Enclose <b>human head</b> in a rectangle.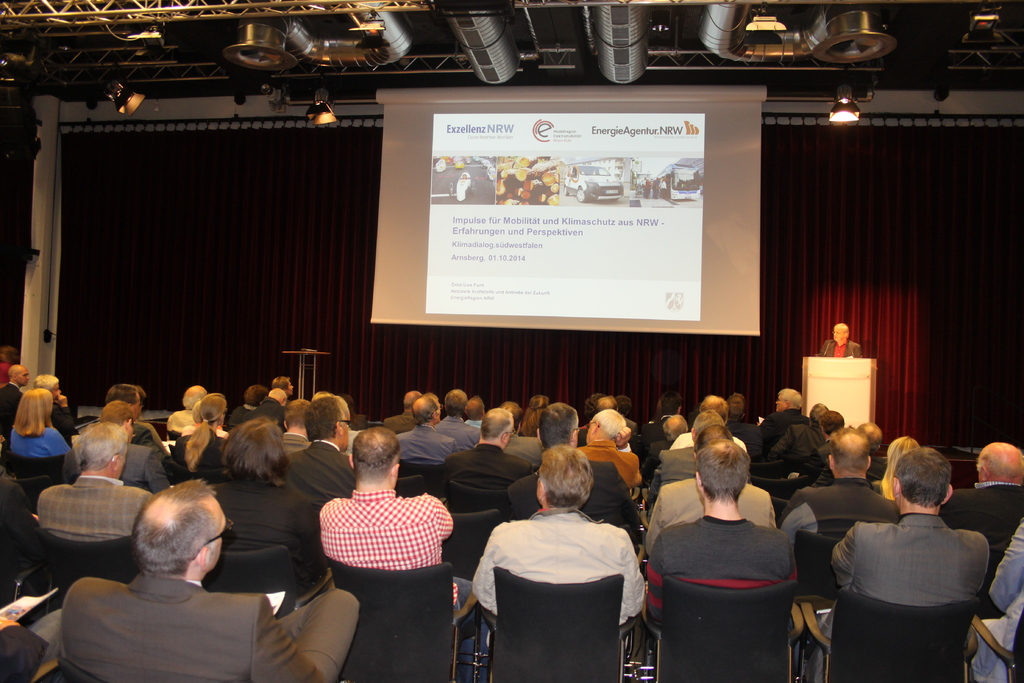
859/420/886/452.
